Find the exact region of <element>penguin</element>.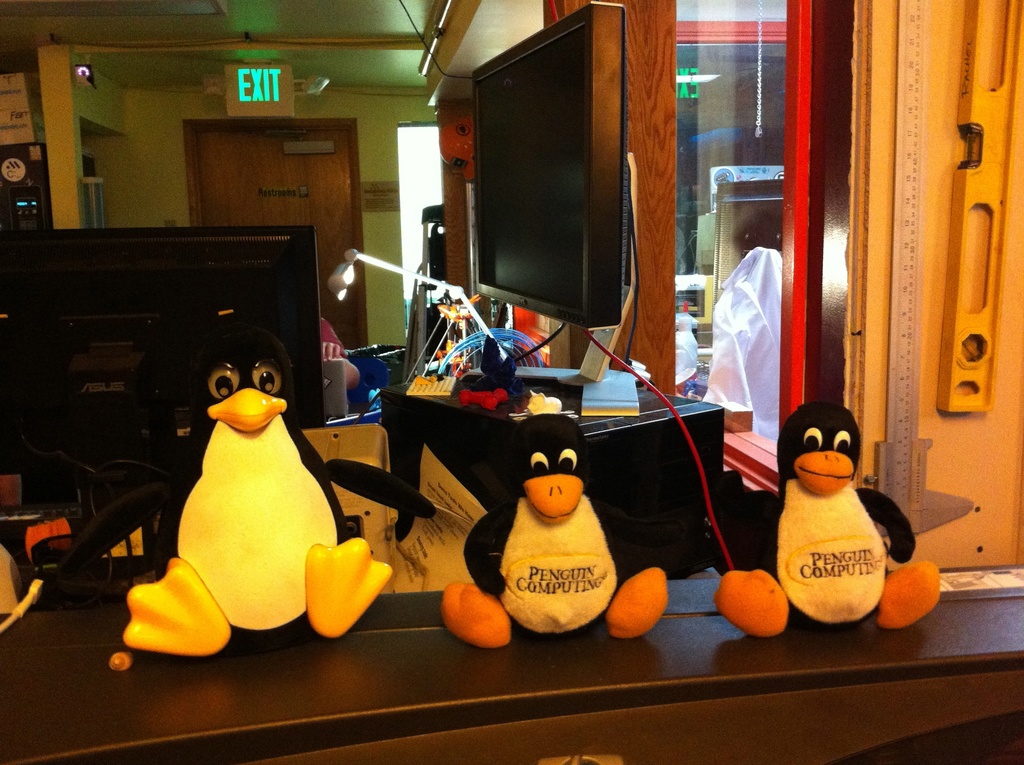
Exact region: left=714, top=398, right=942, bottom=632.
